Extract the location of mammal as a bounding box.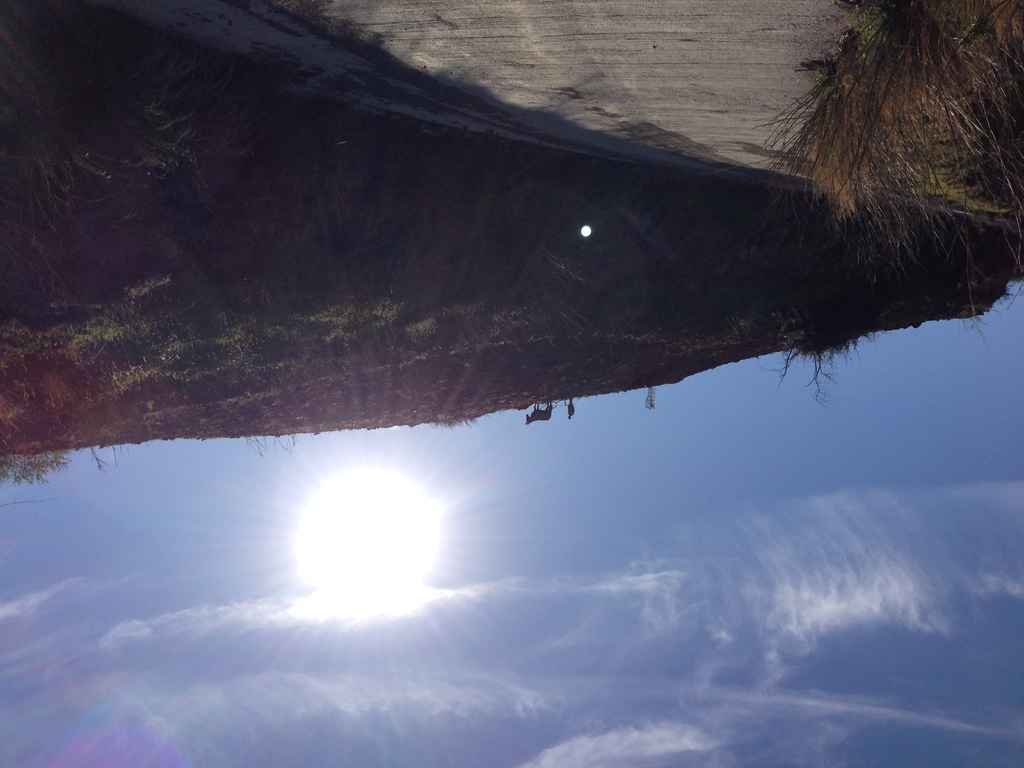
locate(522, 401, 554, 428).
